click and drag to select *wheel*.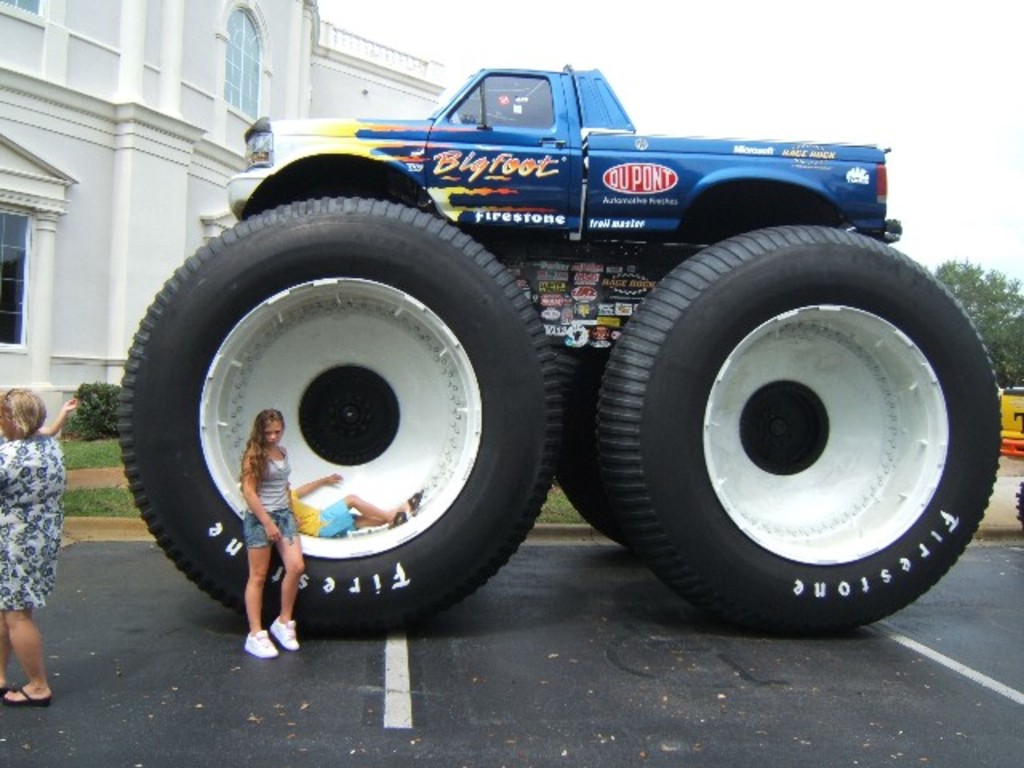
Selection: <bbox>589, 226, 1003, 642</bbox>.
